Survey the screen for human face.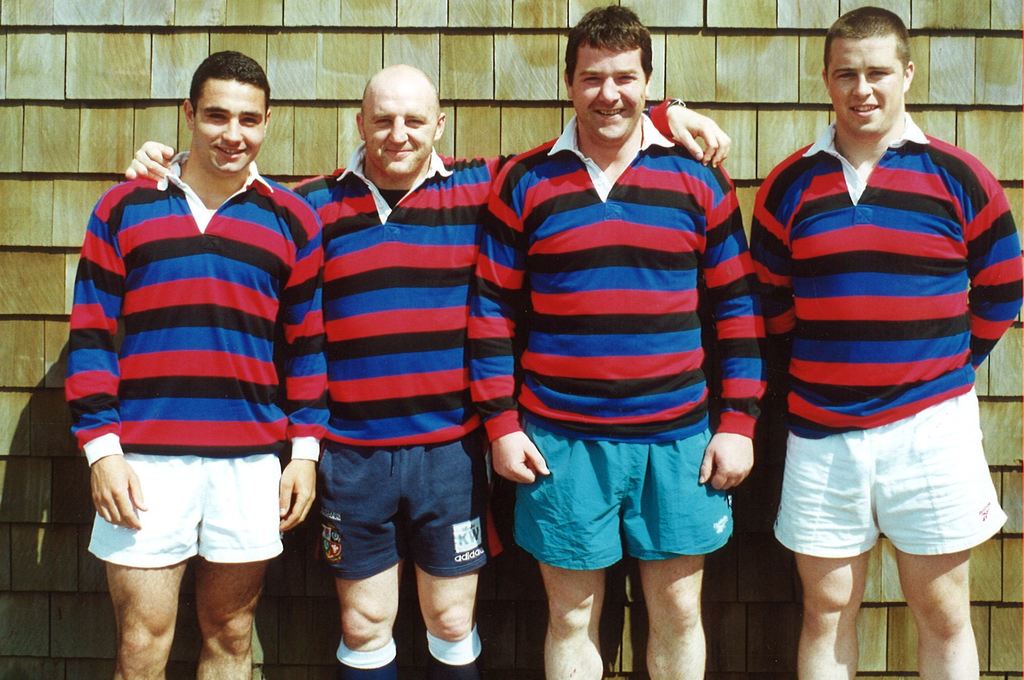
Survey found: region(188, 75, 264, 172).
